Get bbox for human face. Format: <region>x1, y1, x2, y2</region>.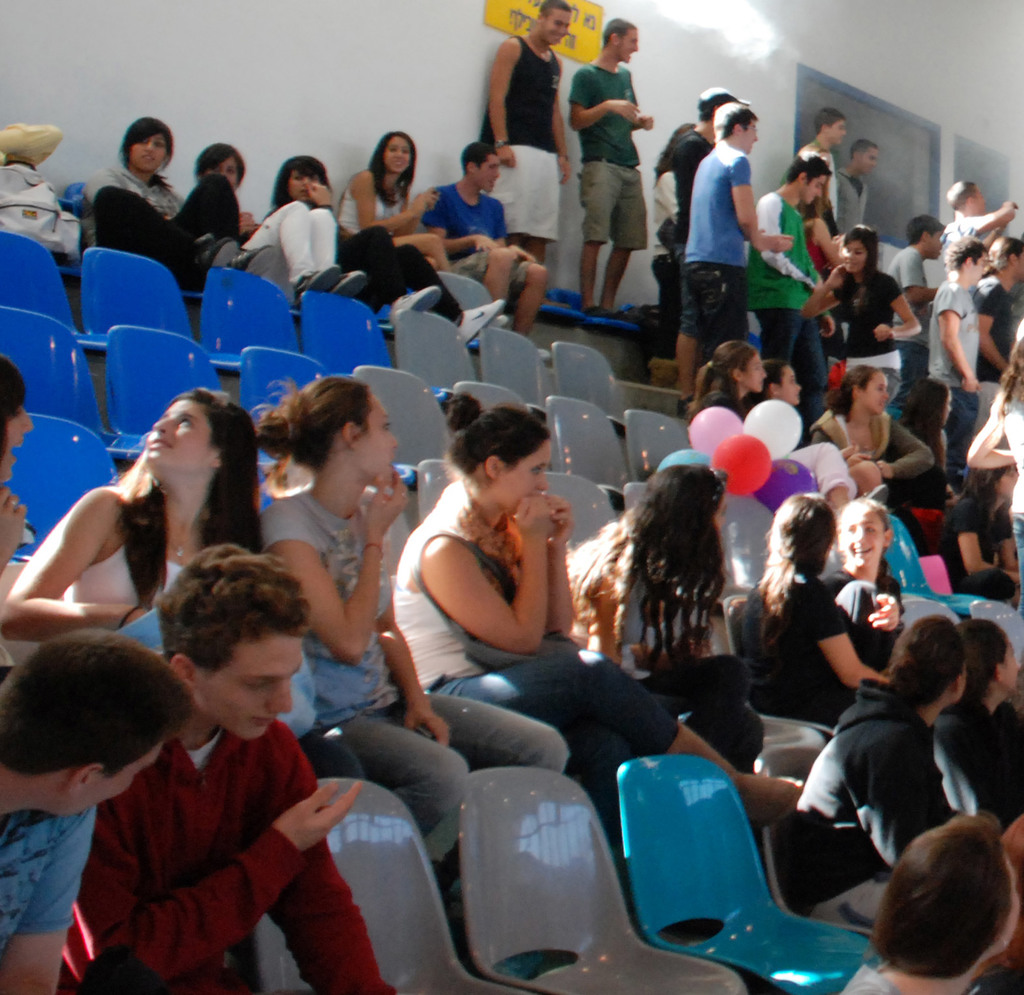
<region>780, 368, 800, 407</region>.
